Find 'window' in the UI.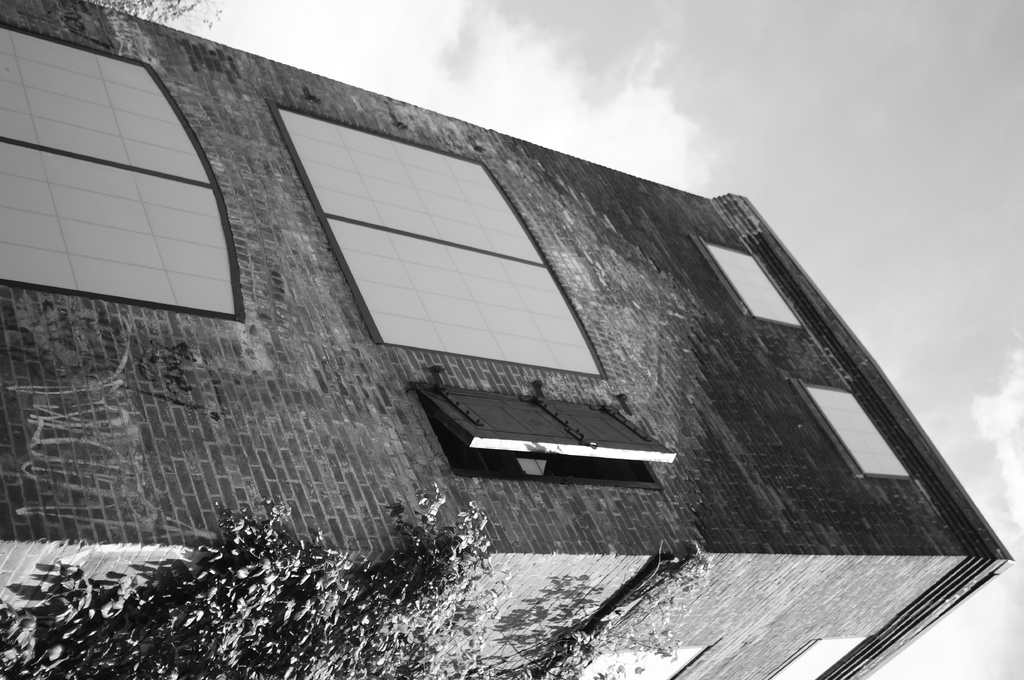
UI element at locate(269, 96, 602, 376).
